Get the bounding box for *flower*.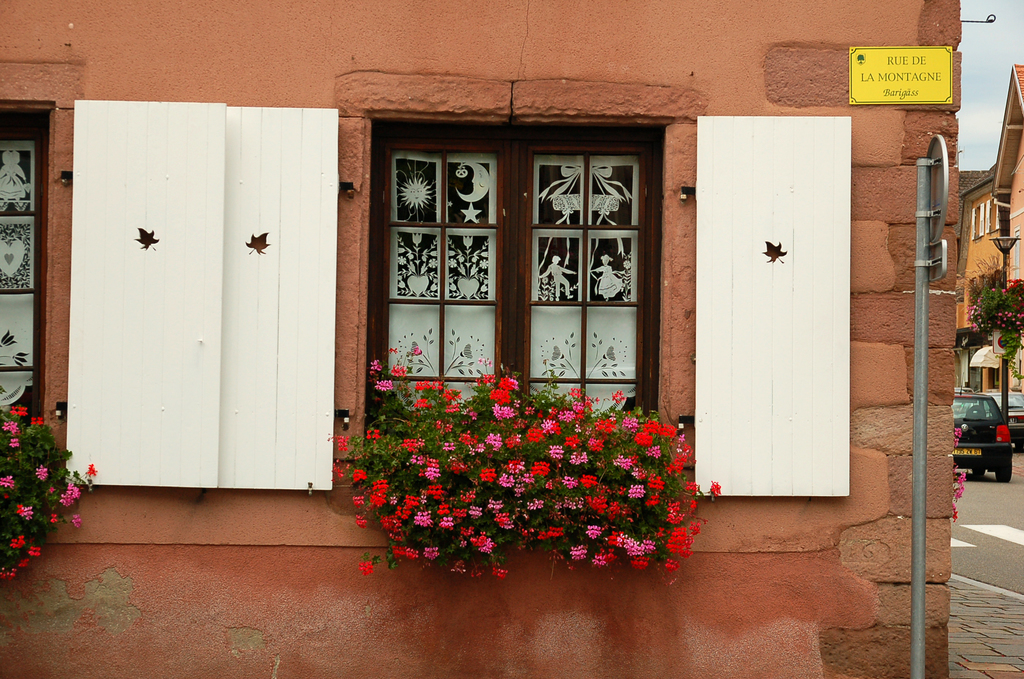
detection(954, 442, 961, 446).
